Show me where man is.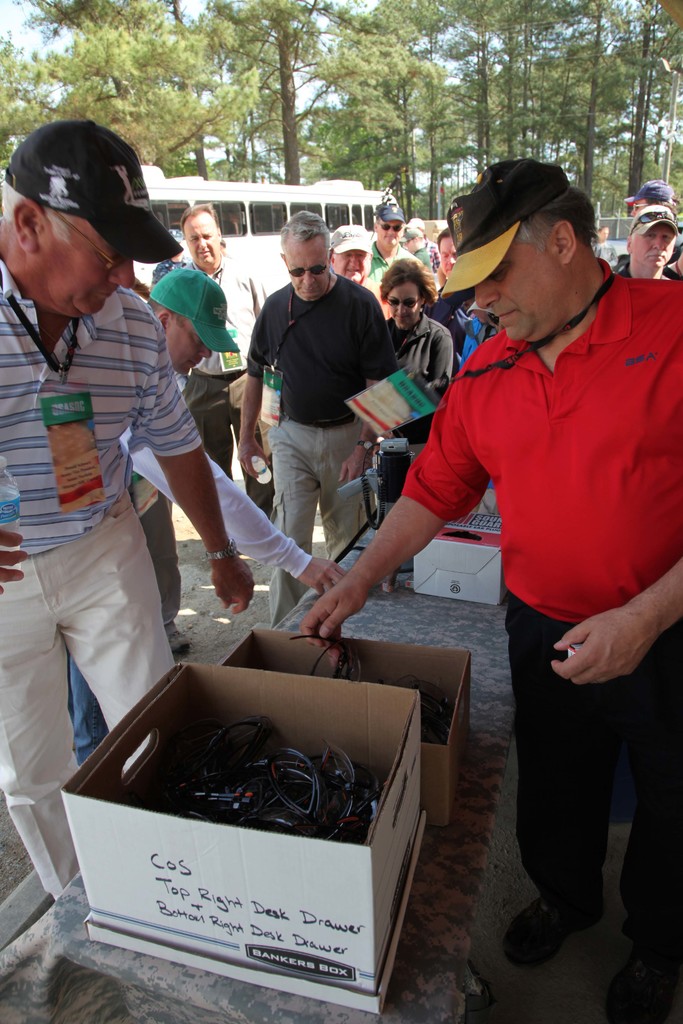
man is at (617, 200, 682, 278).
